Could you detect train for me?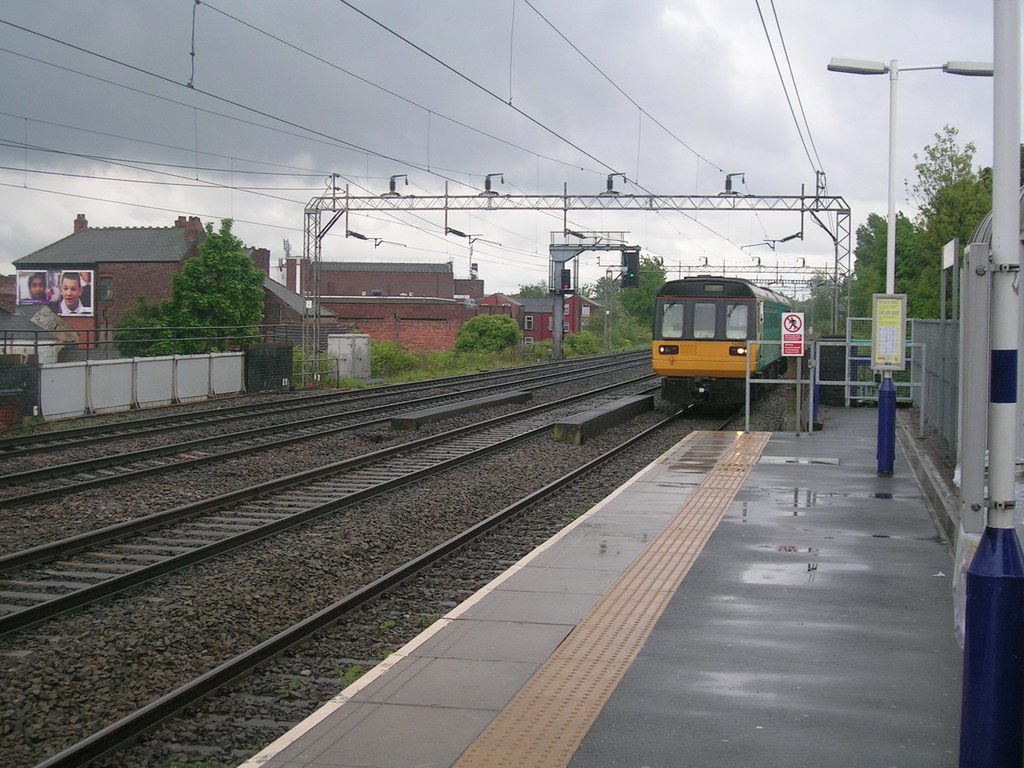
Detection result: 646, 271, 803, 412.
